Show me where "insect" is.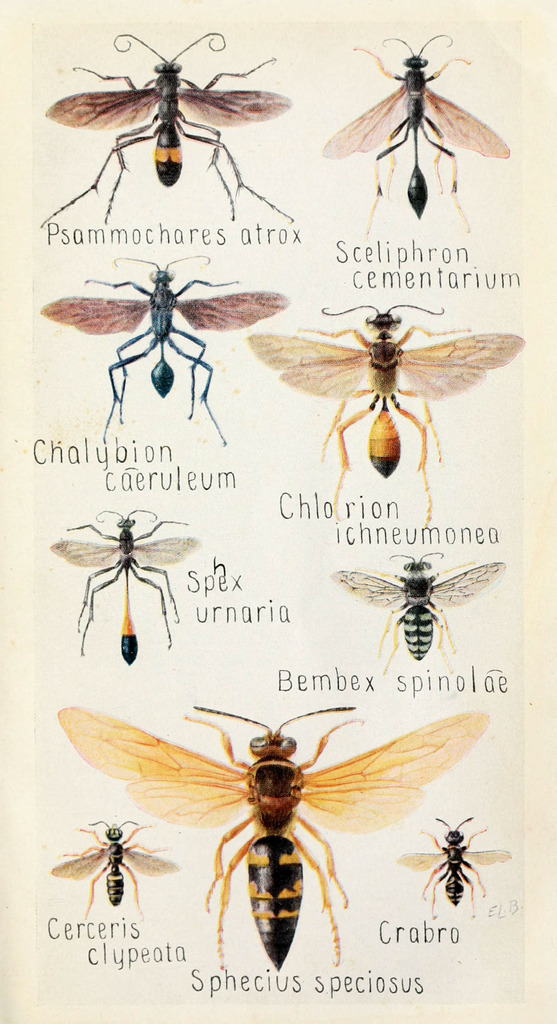
"insect" is at locate(39, 252, 289, 446).
